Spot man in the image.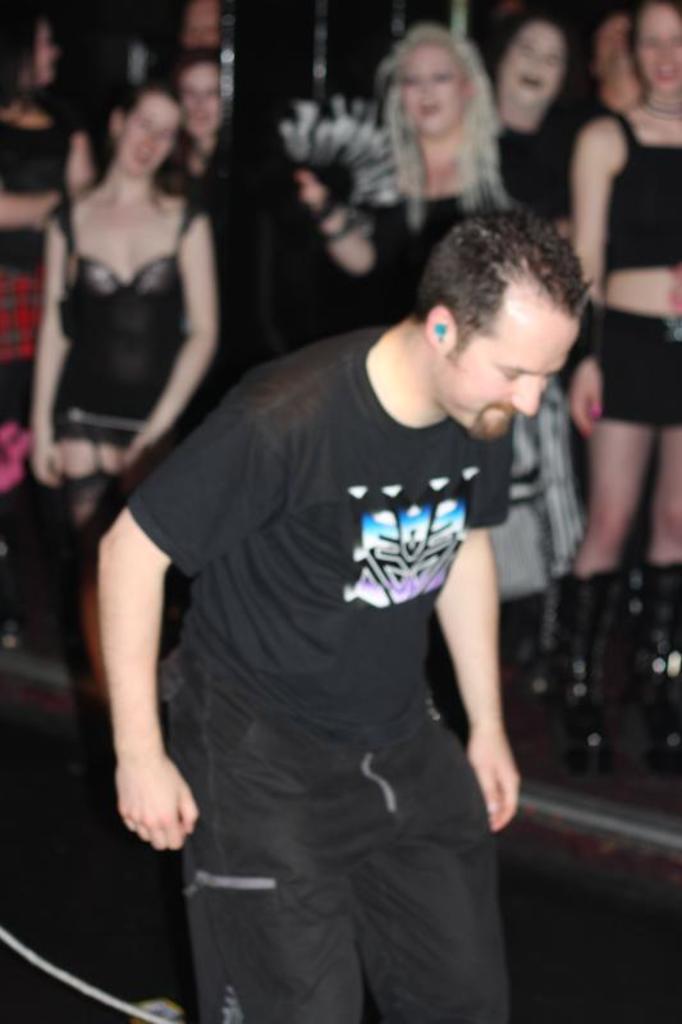
man found at rect(581, 10, 650, 118).
